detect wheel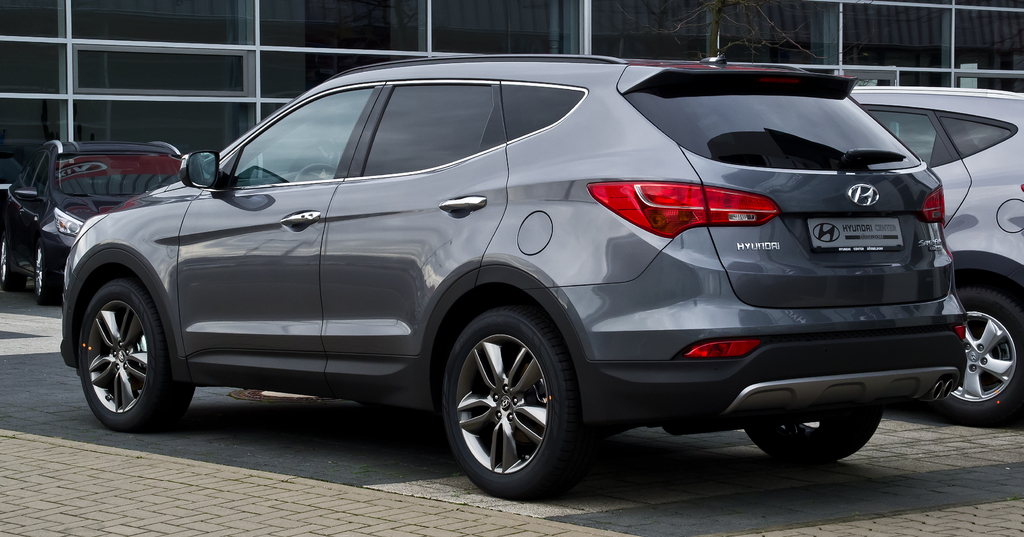
bbox=(746, 411, 881, 461)
